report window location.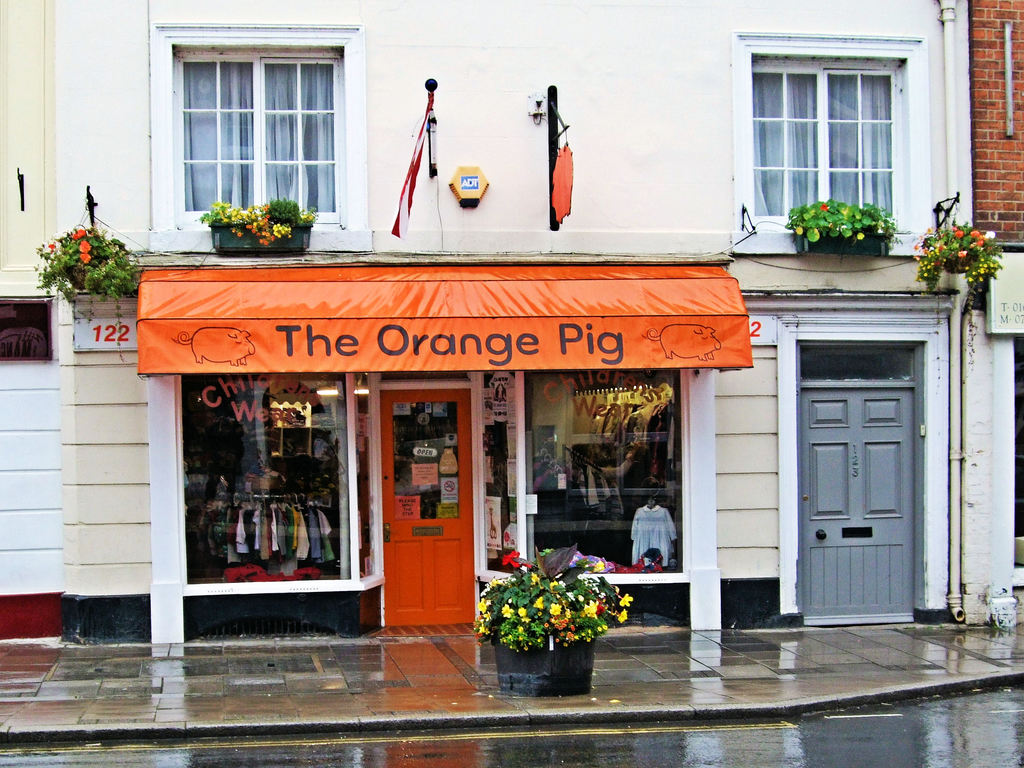
Report: detection(181, 40, 346, 225).
